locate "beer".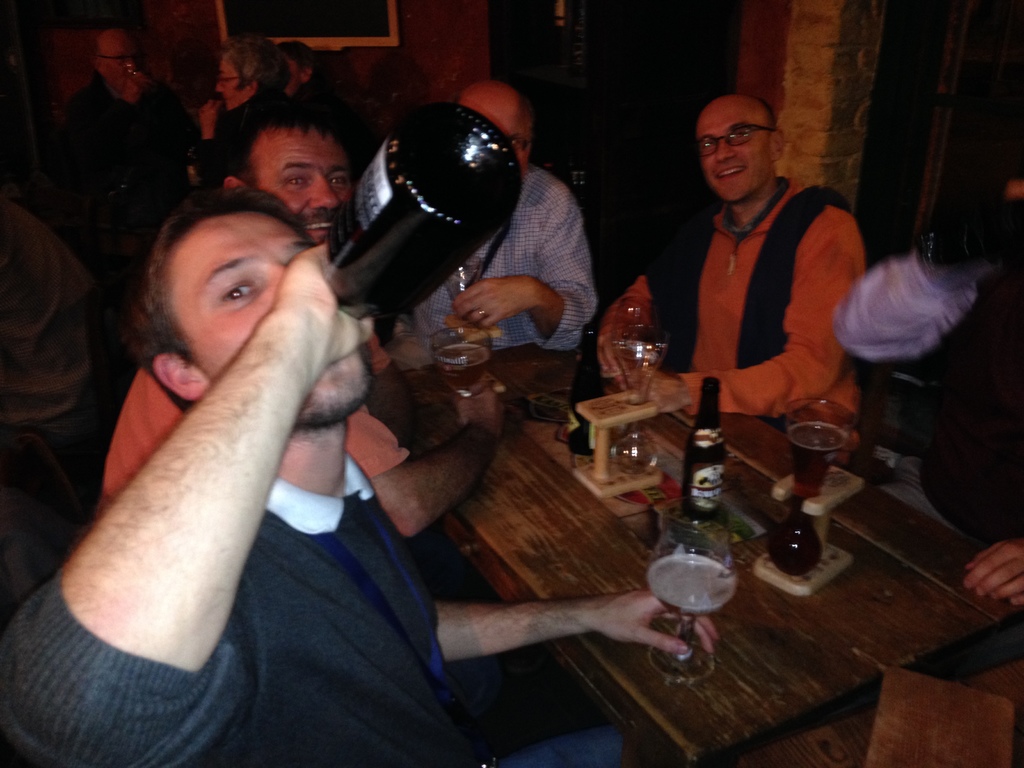
Bounding box: (785,394,856,519).
